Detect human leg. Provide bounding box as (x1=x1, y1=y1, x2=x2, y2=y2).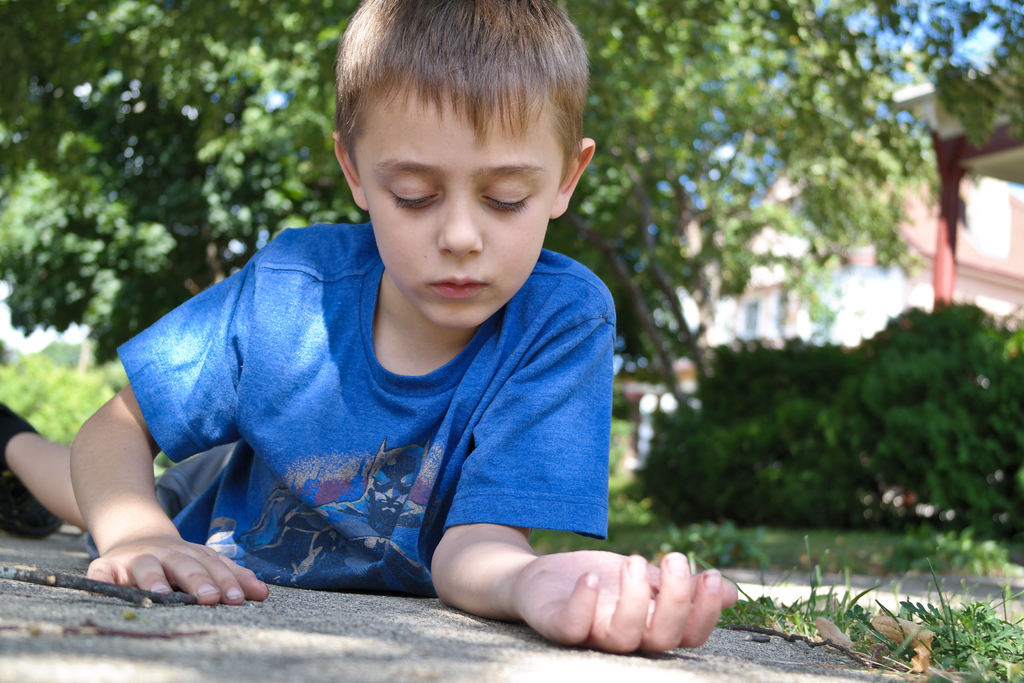
(x1=0, y1=396, x2=236, y2=539).
